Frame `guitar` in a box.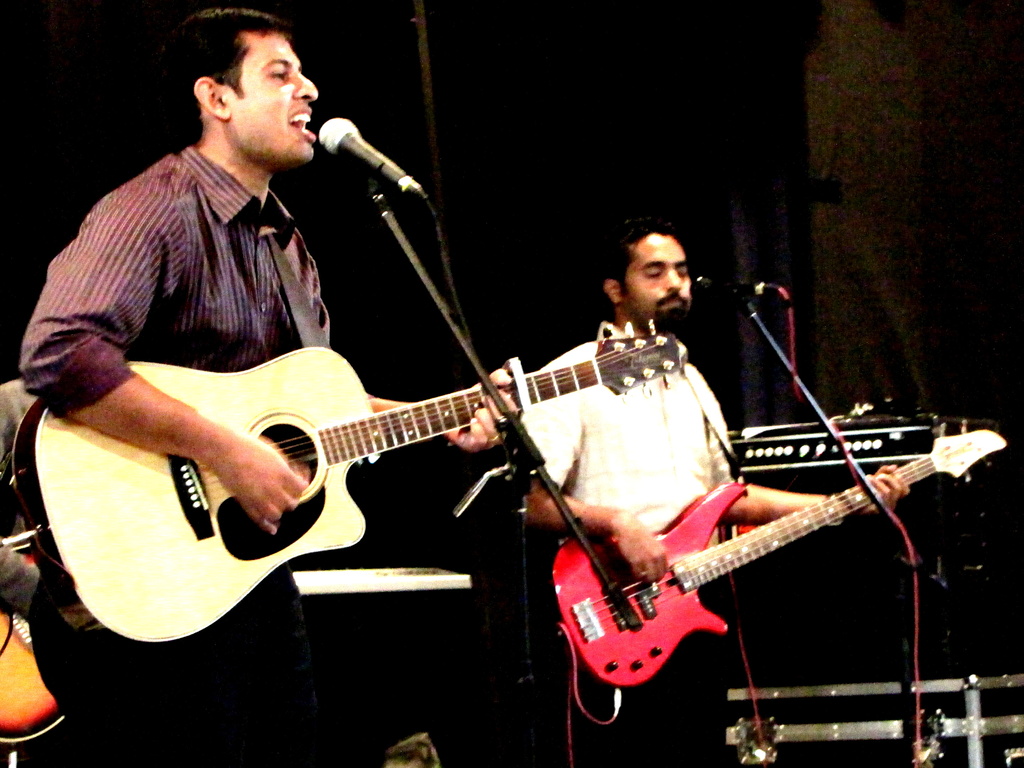
x1=0, y1=538, x2=65, y2=758.
